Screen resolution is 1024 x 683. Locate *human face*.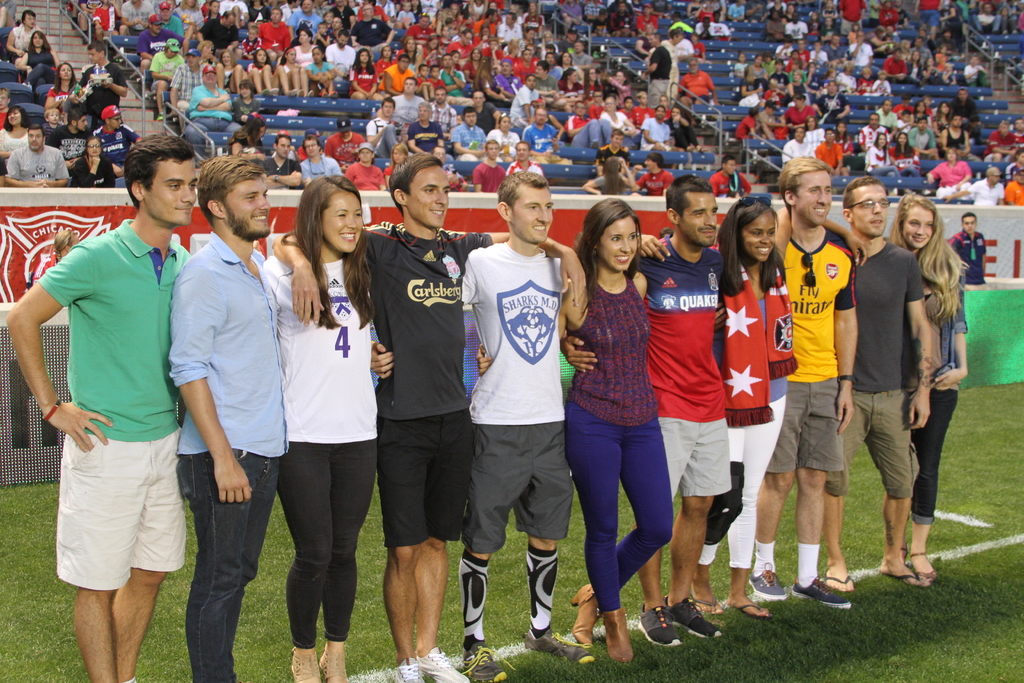
(x1=755, y1=54, x2=762, y2=66).
